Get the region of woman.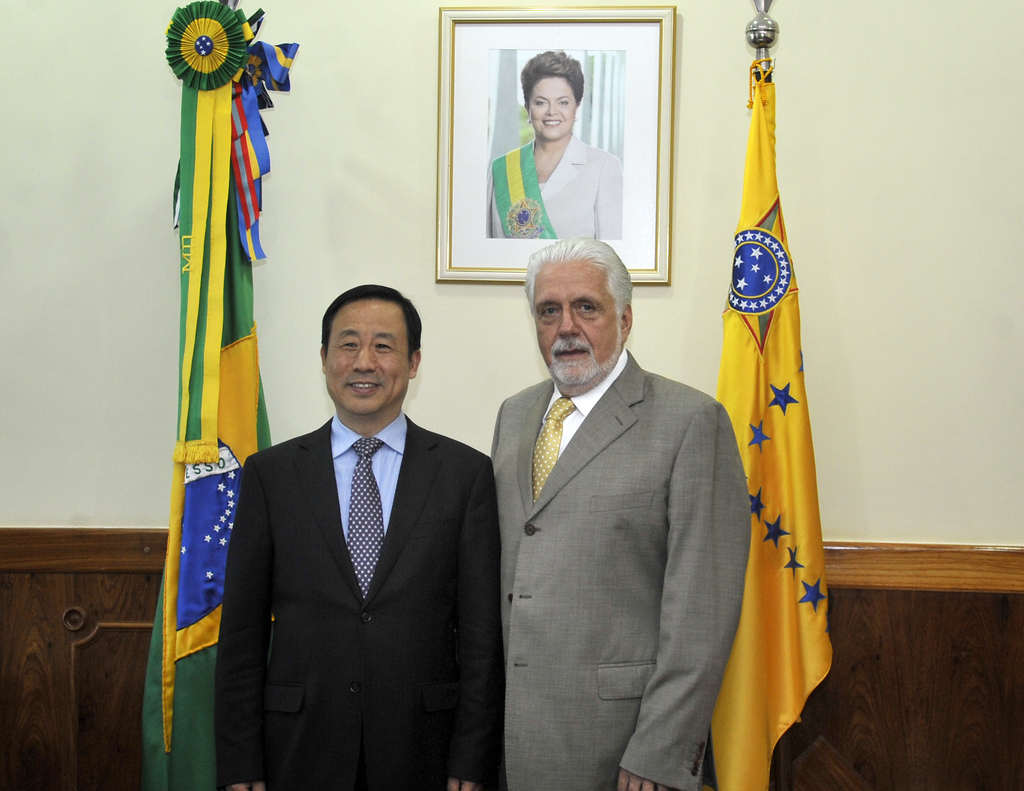
bbox=(488, 47, 620, 243).
